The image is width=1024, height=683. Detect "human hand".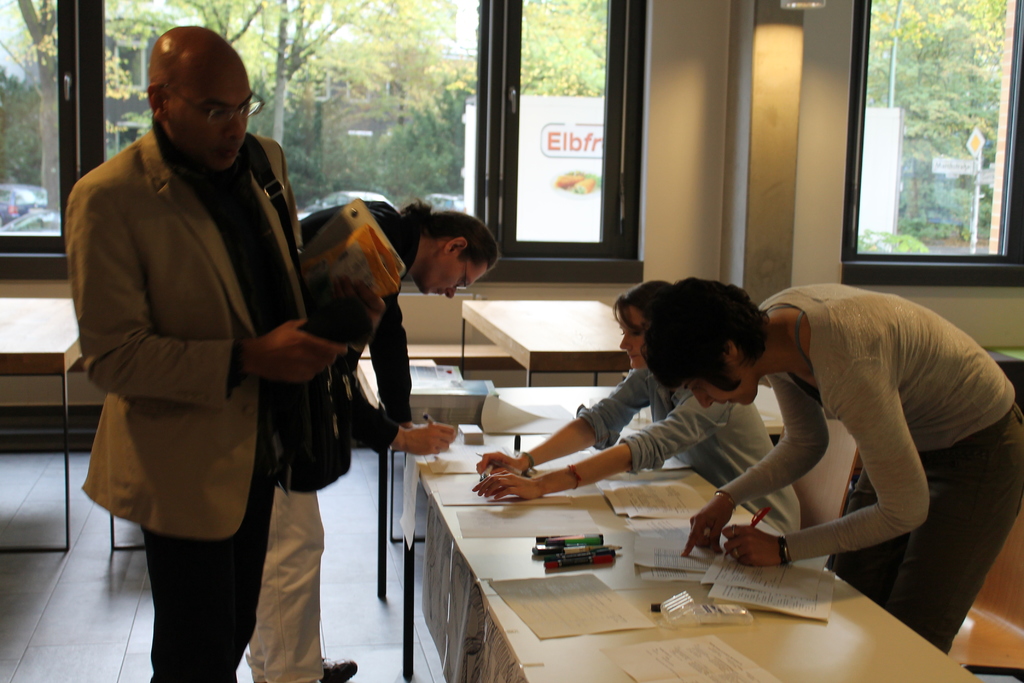
Detection: (left=721, top=527, right=783, bottom=570).
